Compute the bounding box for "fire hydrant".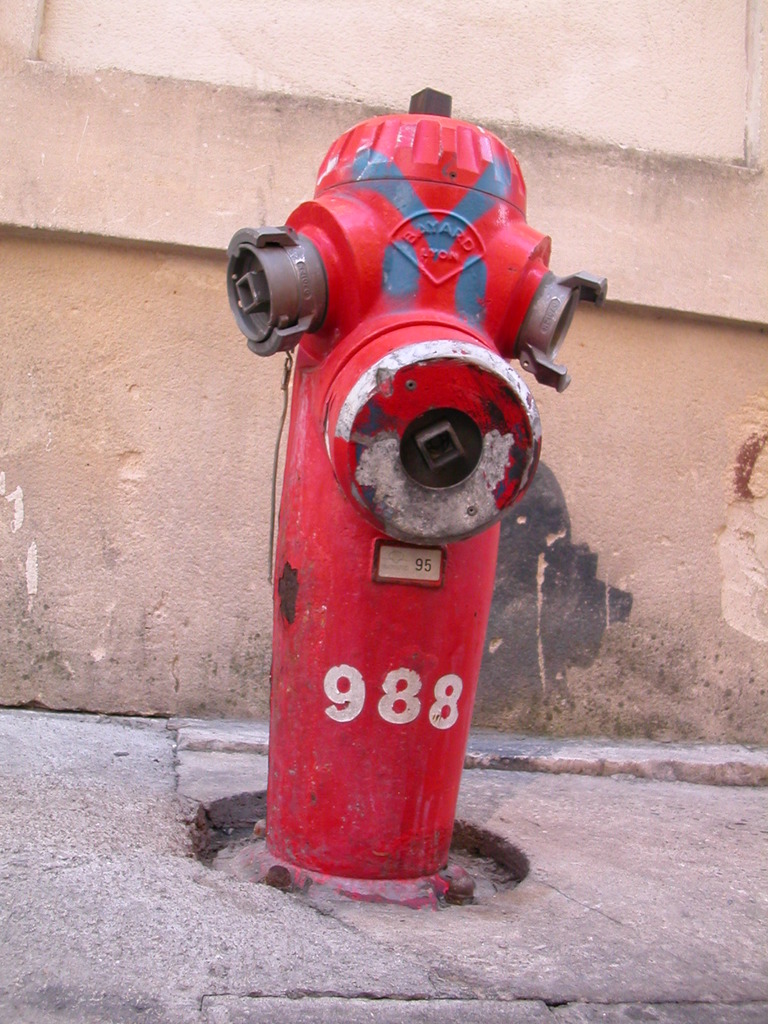
(225, 85, 609, 893).
